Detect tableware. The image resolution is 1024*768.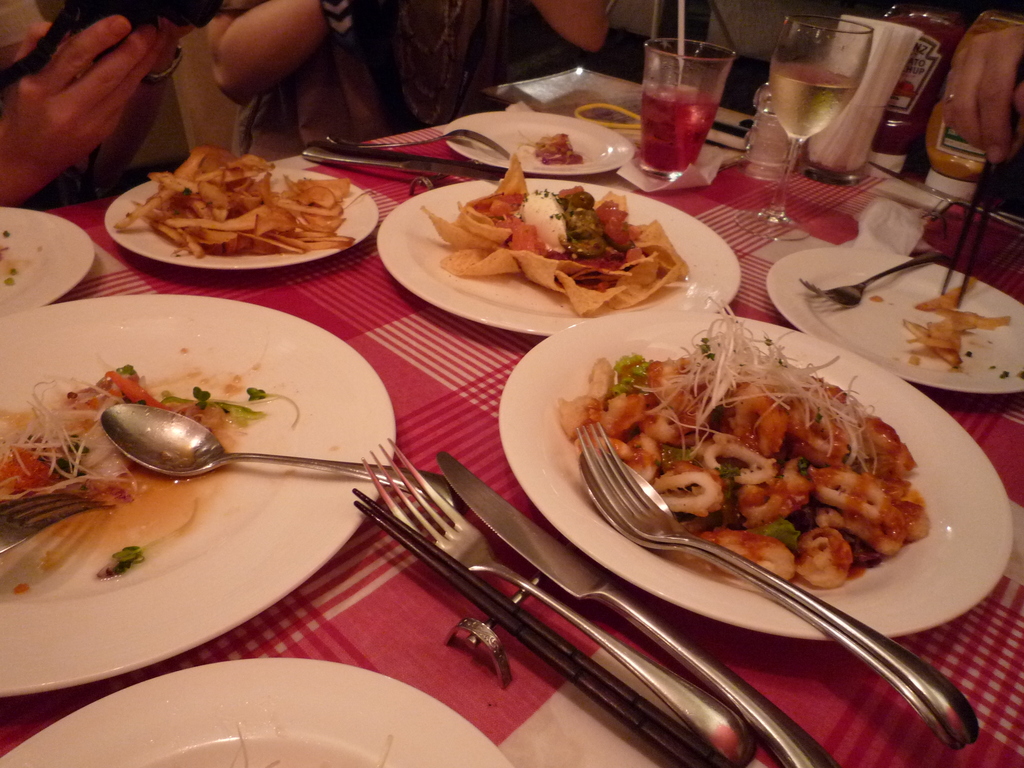
108, 164, 379, 270.
